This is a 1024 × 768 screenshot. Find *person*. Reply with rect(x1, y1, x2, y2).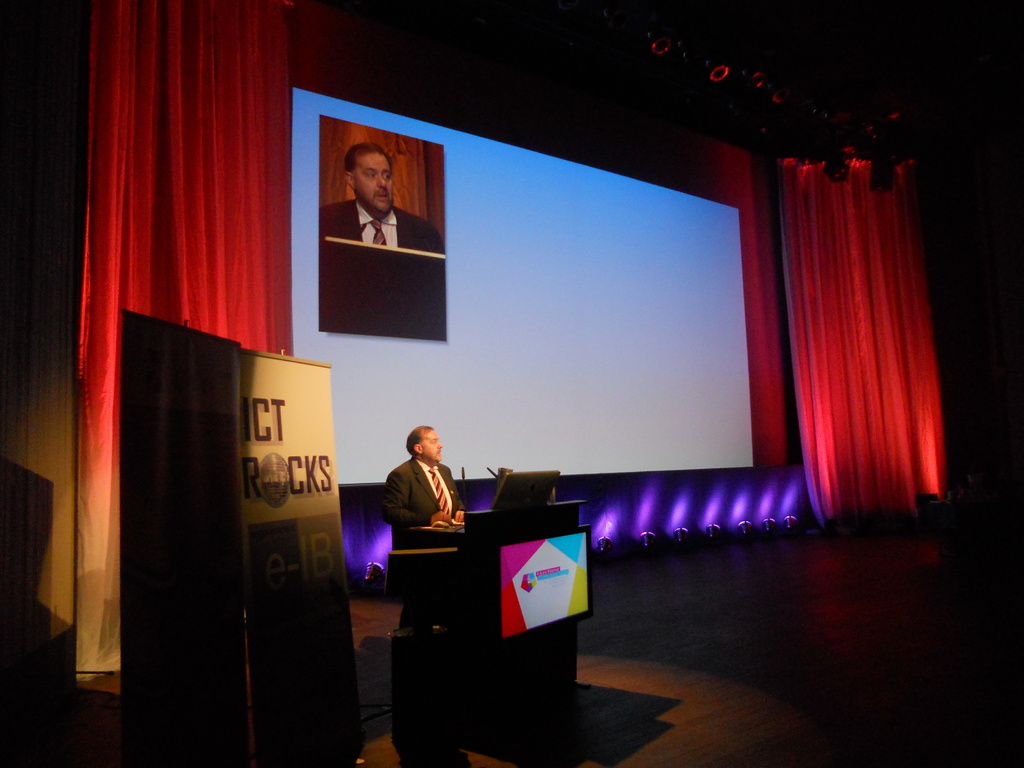
rect(317, 143, 446, 255).
